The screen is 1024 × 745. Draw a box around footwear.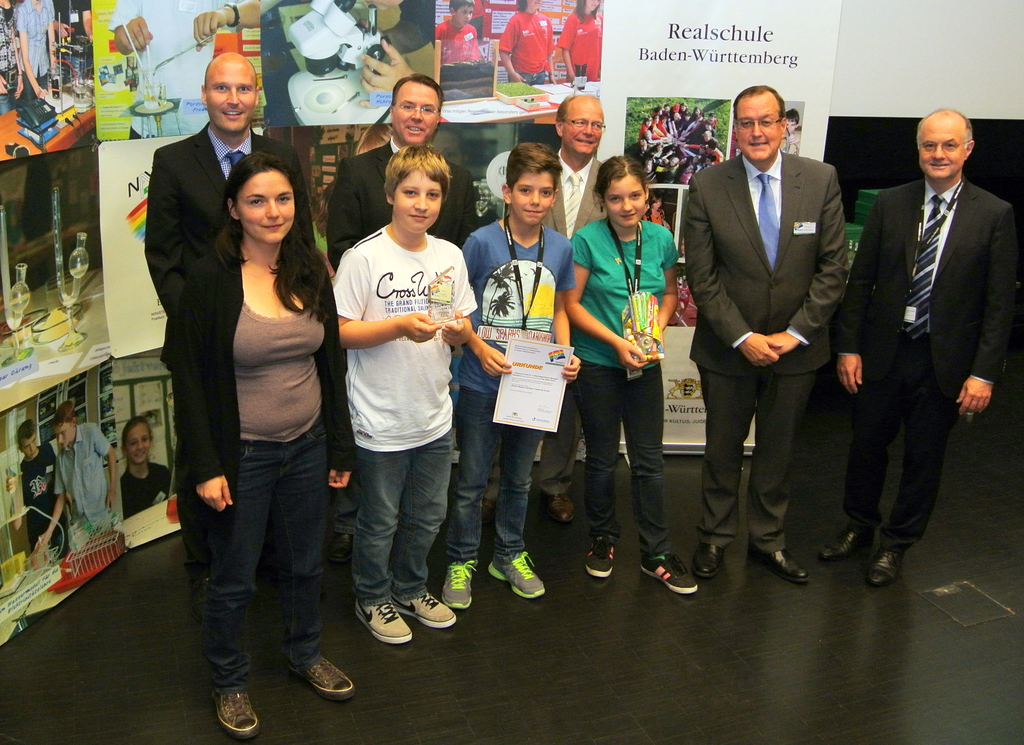
[351,587,414,645].
